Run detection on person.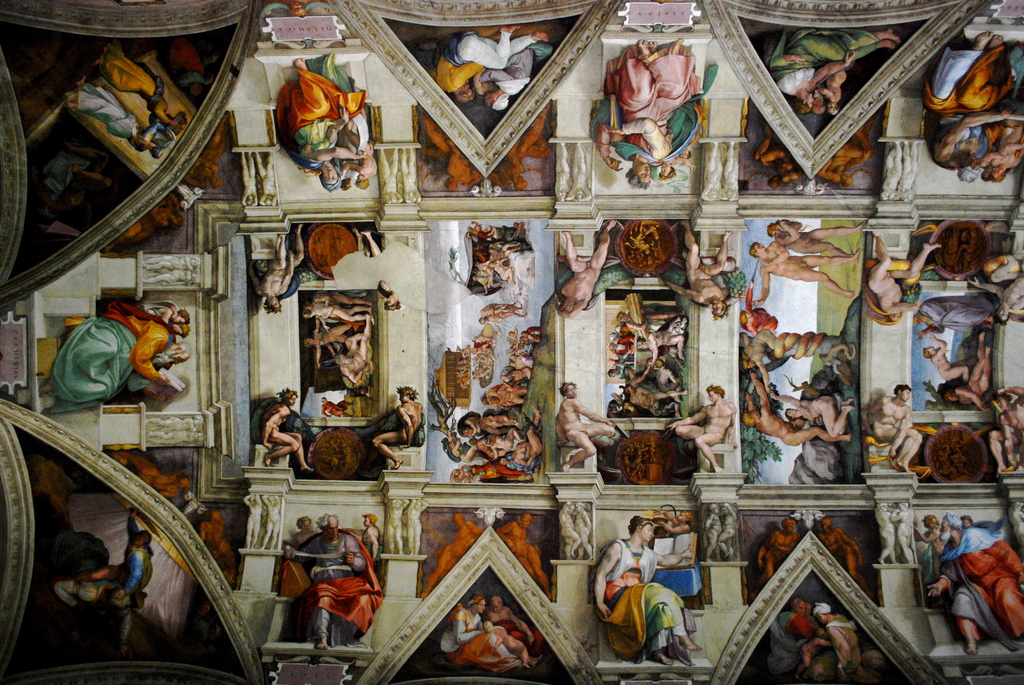
Result: x1=478, y1=53, x2=538, y2=108.
